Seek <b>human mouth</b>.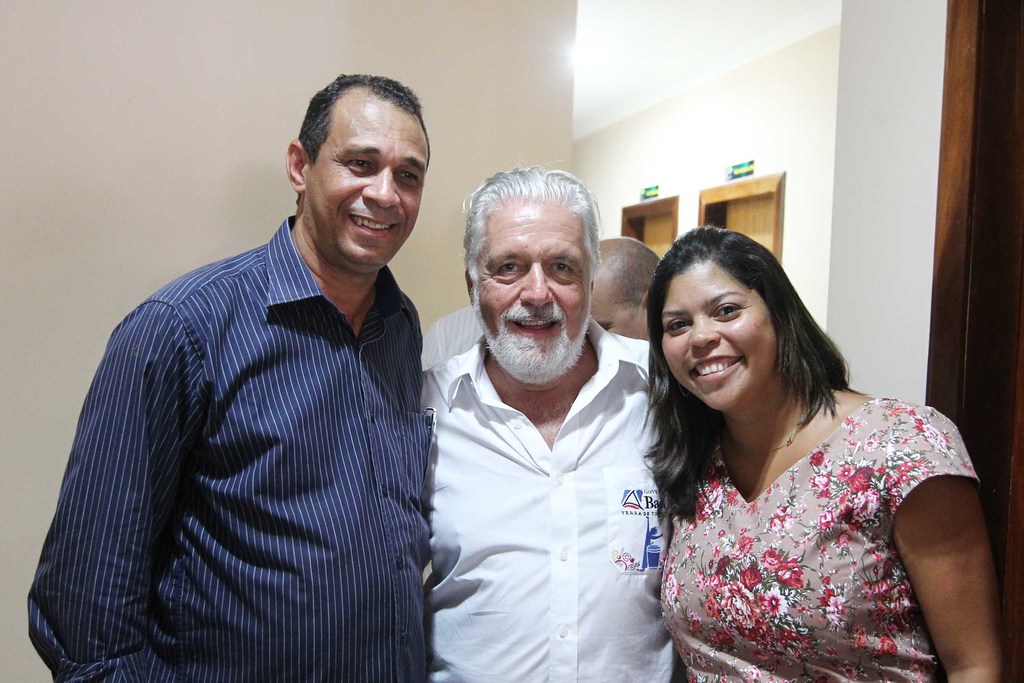
rect(691, 360, 742, 377).
